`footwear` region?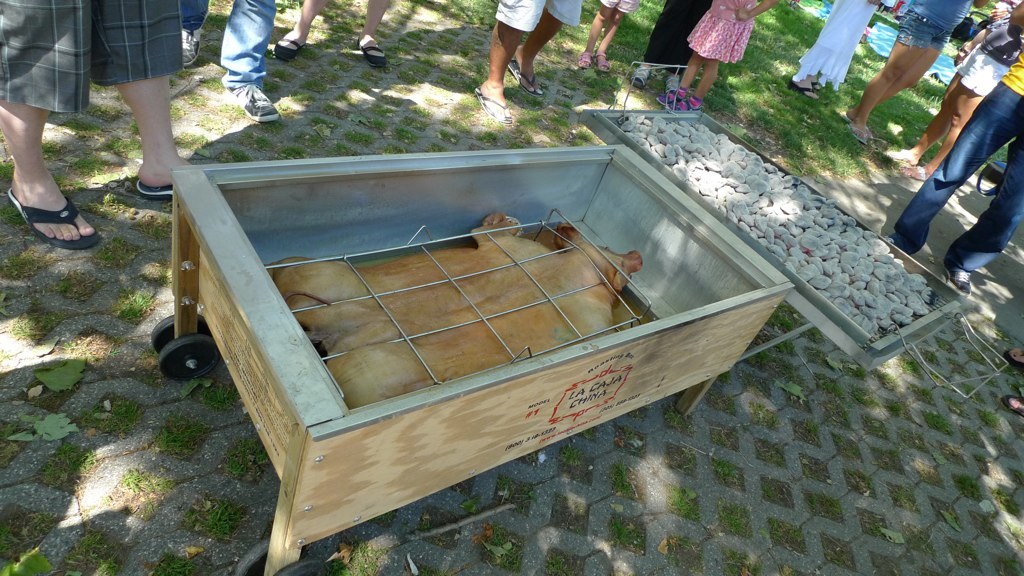
<bbox>274, 31, 303, 63</bbox>
